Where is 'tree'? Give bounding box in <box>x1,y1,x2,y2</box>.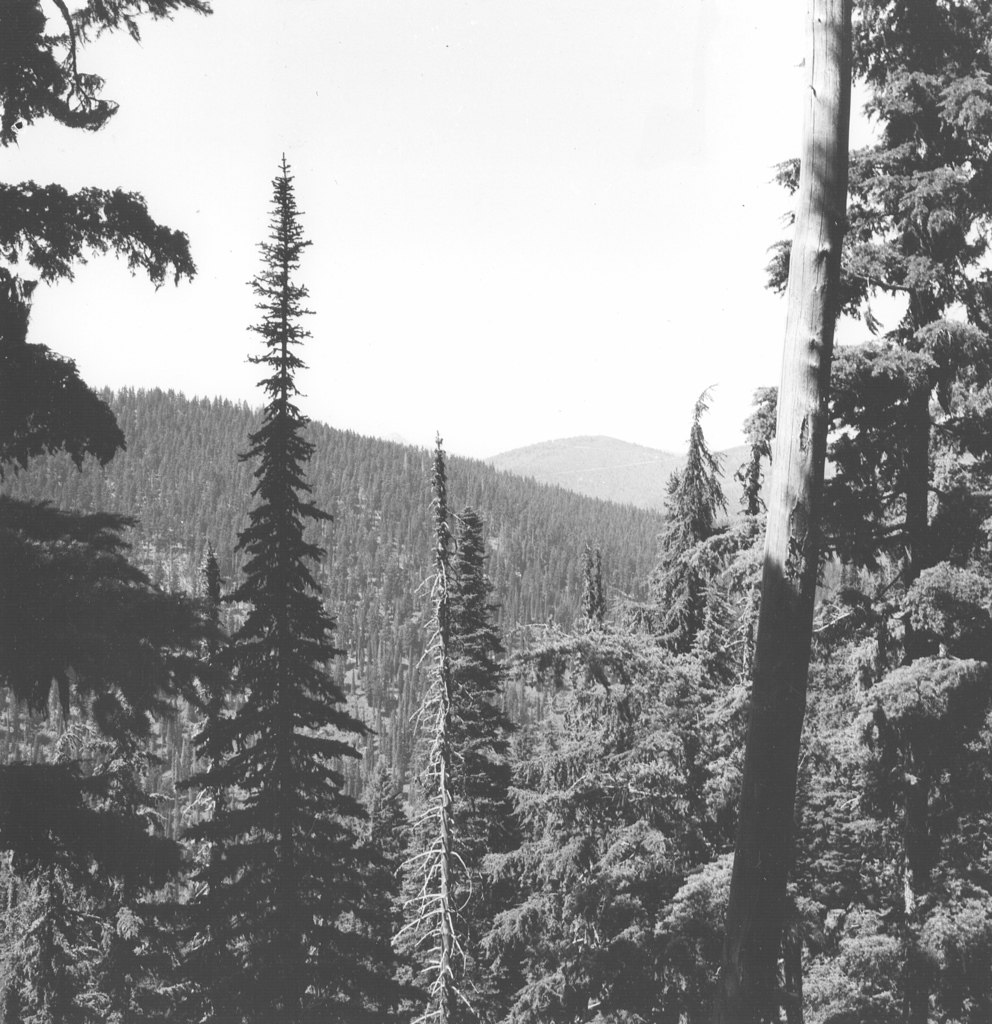
<box>136,113,404,954</box>.
